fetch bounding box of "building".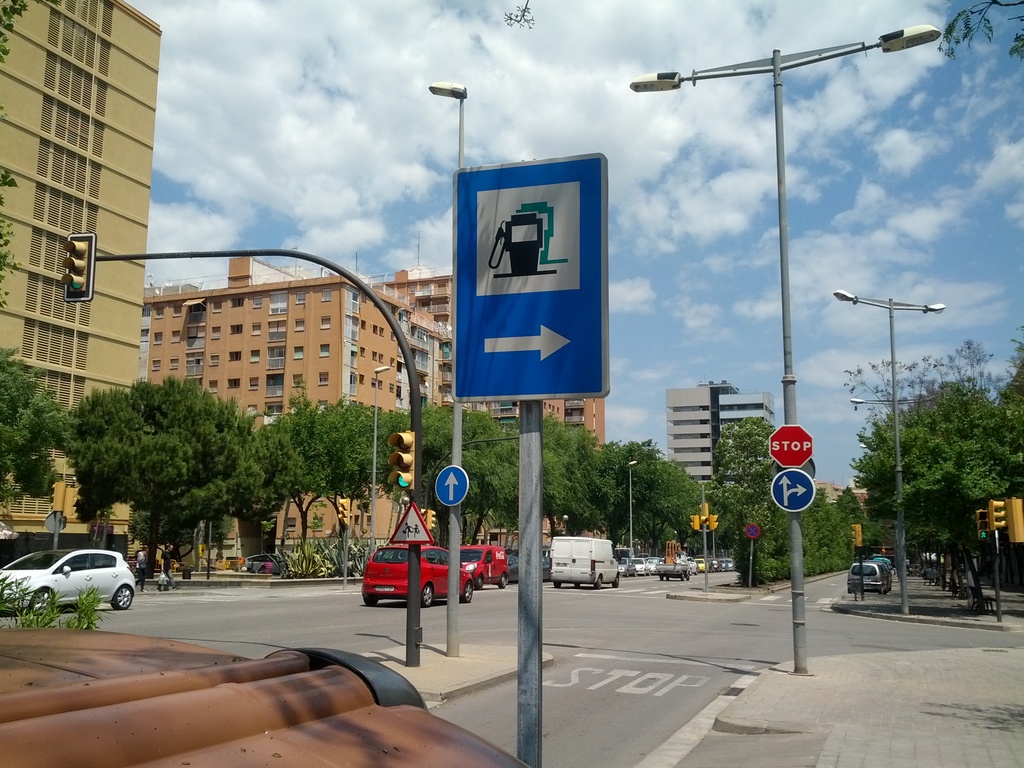
Bbox: x1=662 y1=381 x2=776 y2=484.
